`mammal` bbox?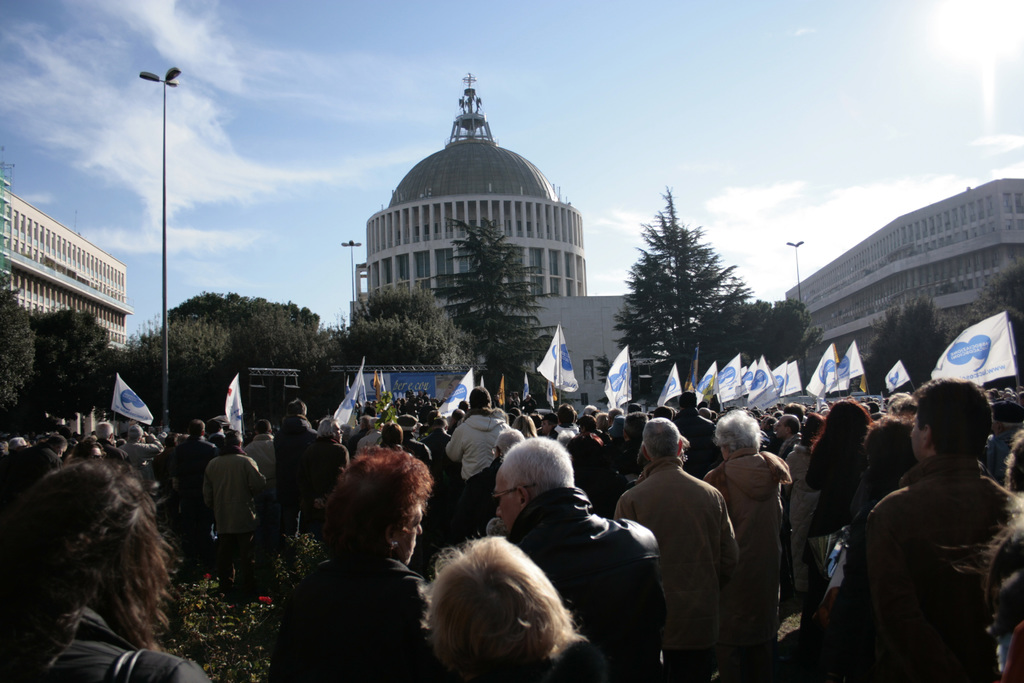
select_region(945, 491, 1023, 682)
